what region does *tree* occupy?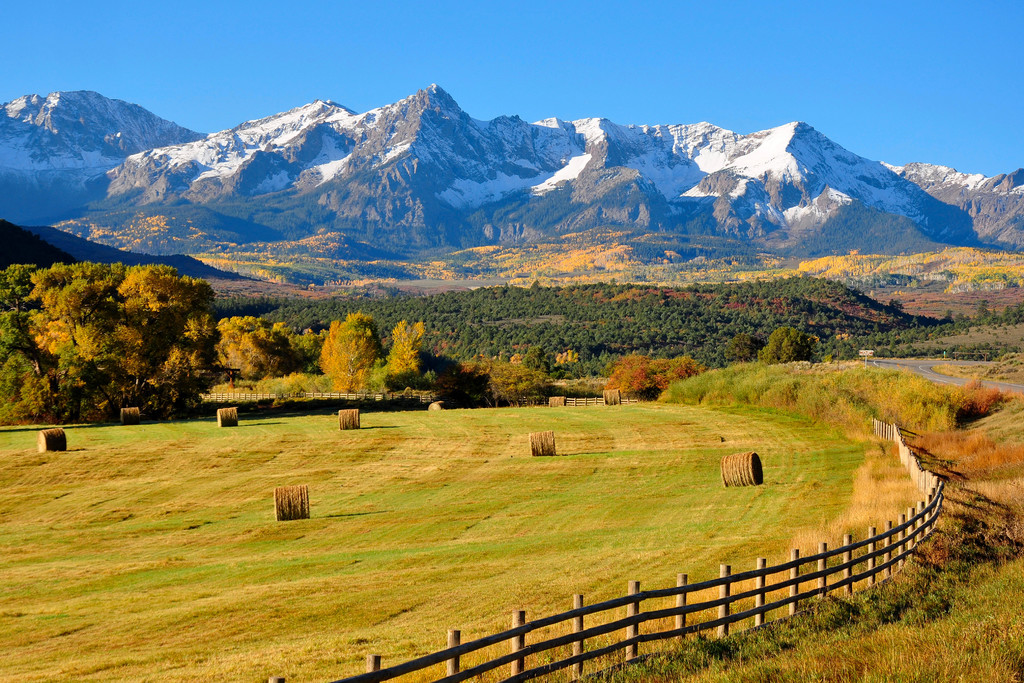
Rect(317, 308, 385, 387).
